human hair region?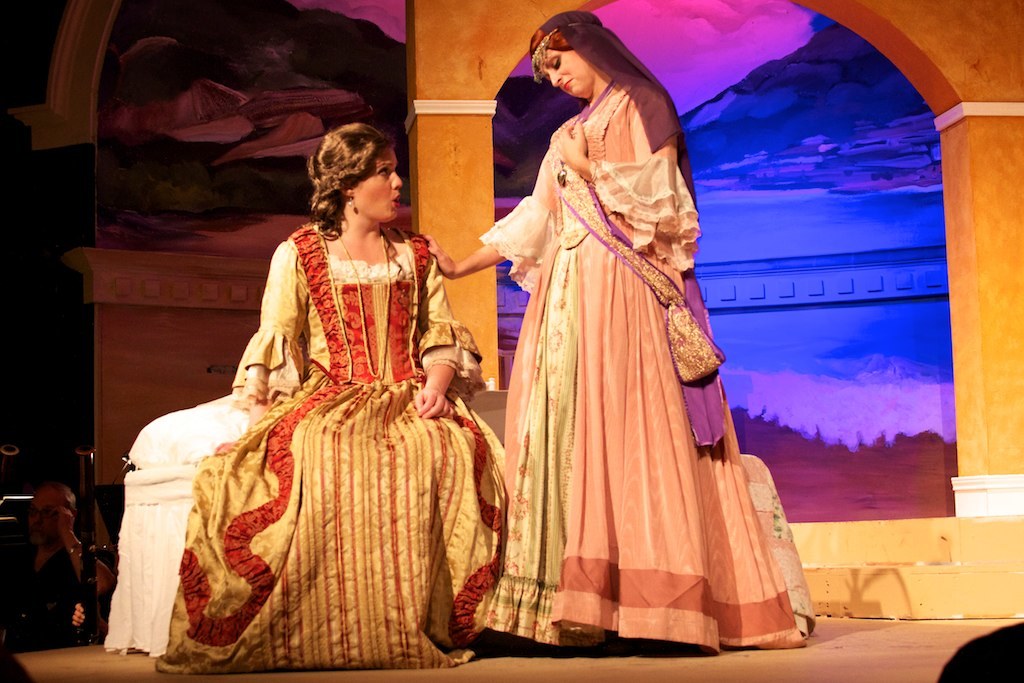
x1=296 y1=116 x2=390 y2=227
